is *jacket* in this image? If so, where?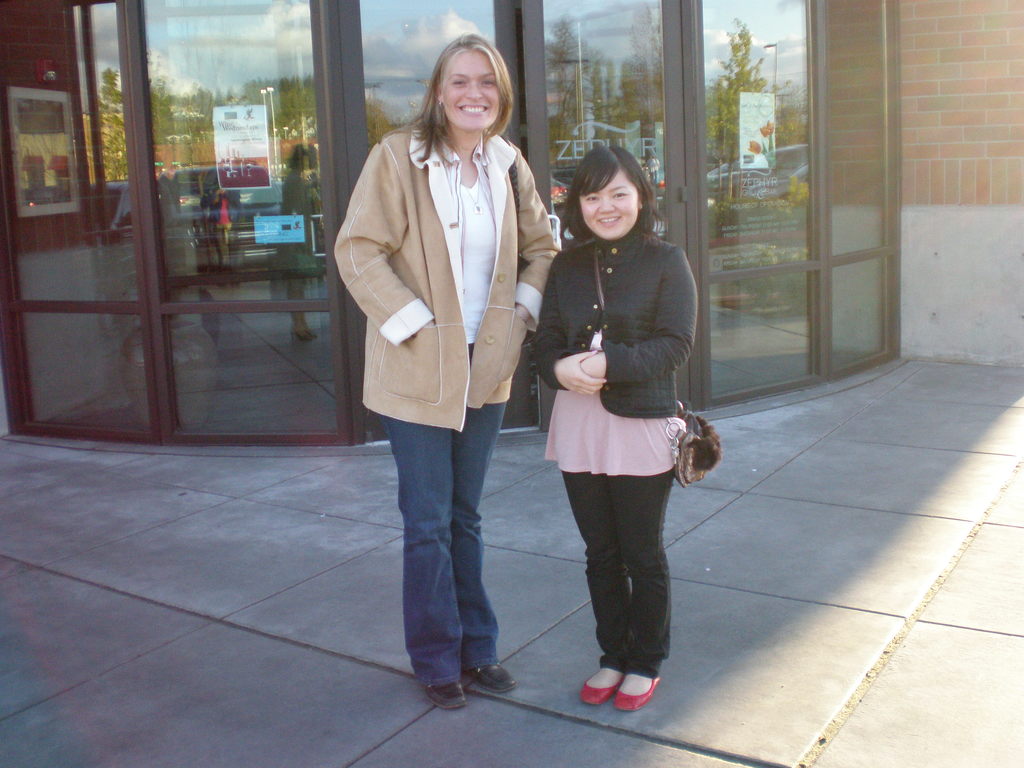
Yes, at [530, 237, 699, 415].
